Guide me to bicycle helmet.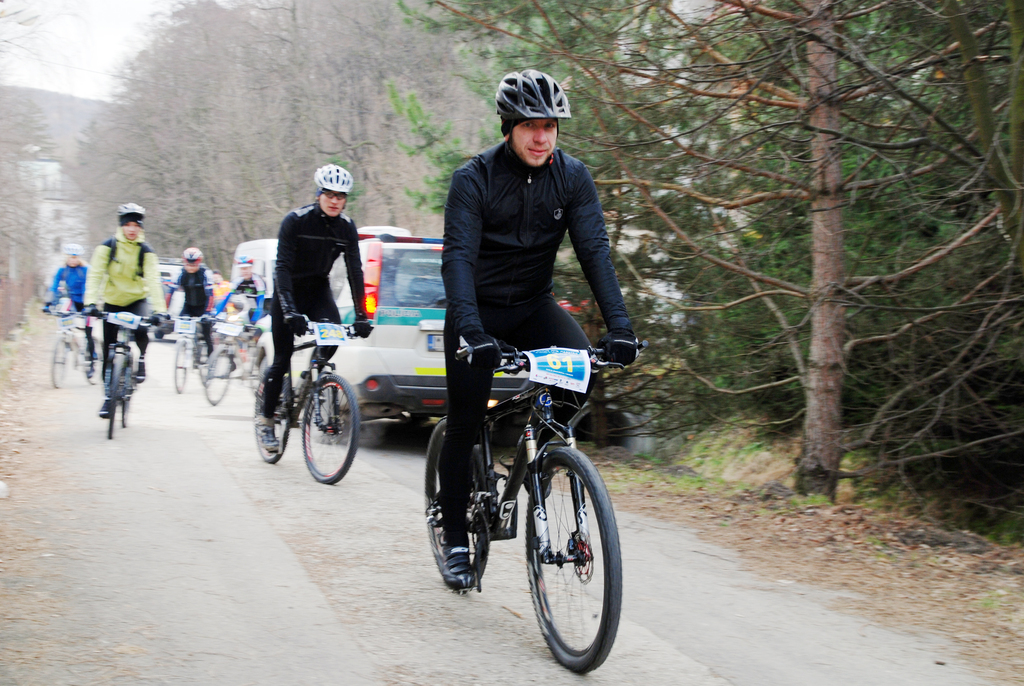
Guidance: rect(122, 205, 152, 218).
